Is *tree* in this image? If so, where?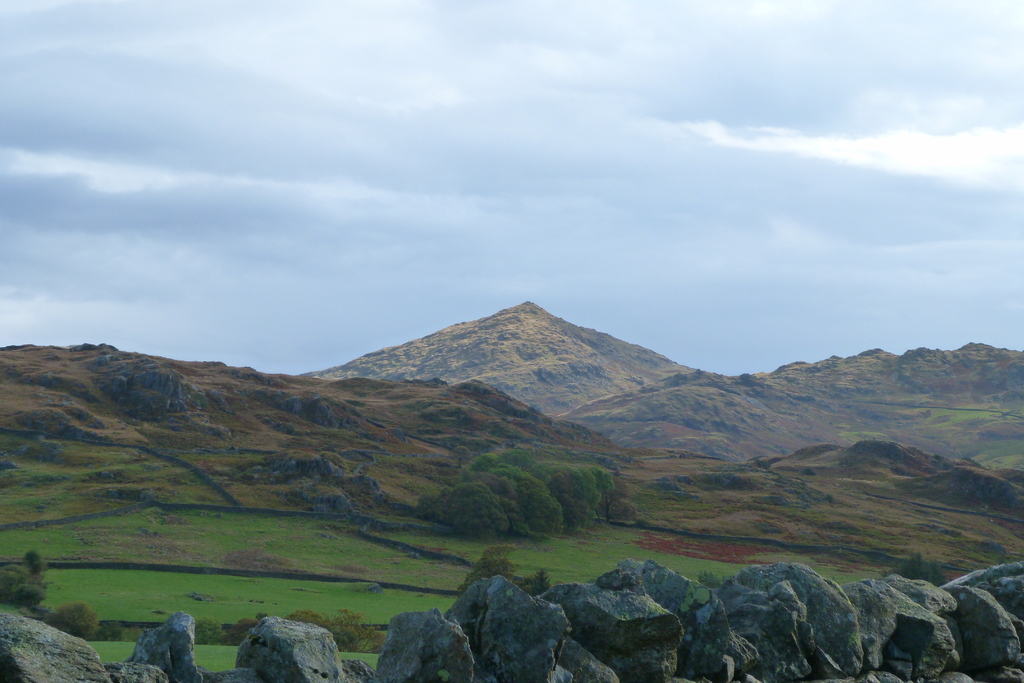
Yes, at 495/466/563/543.
